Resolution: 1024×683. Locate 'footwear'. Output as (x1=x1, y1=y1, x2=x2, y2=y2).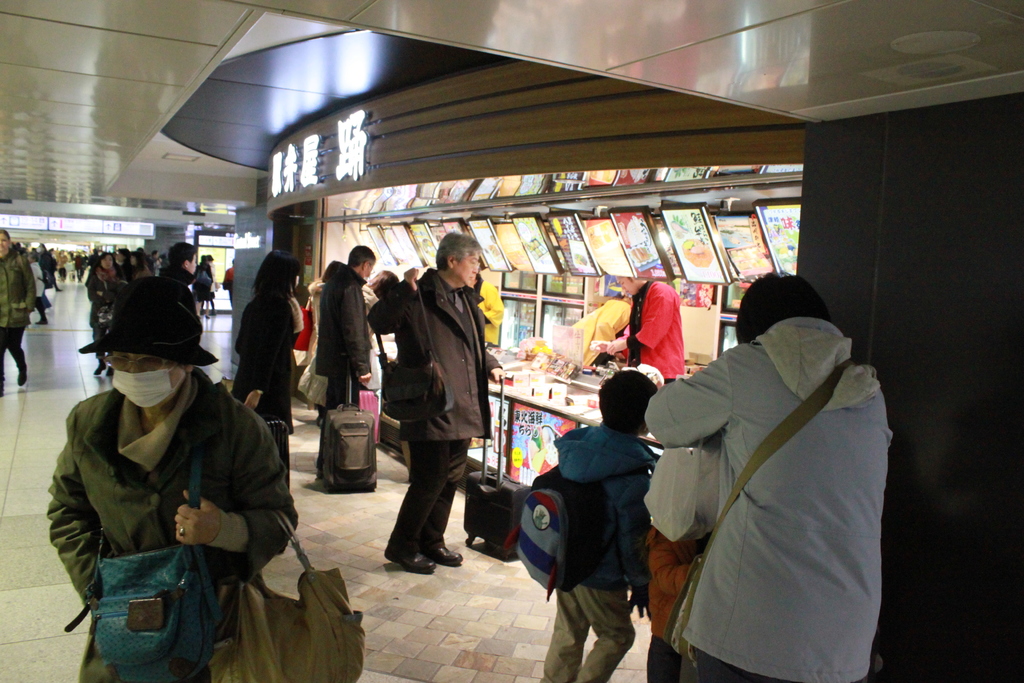
(x1=106, y1=366, x2=114, y2=375).
